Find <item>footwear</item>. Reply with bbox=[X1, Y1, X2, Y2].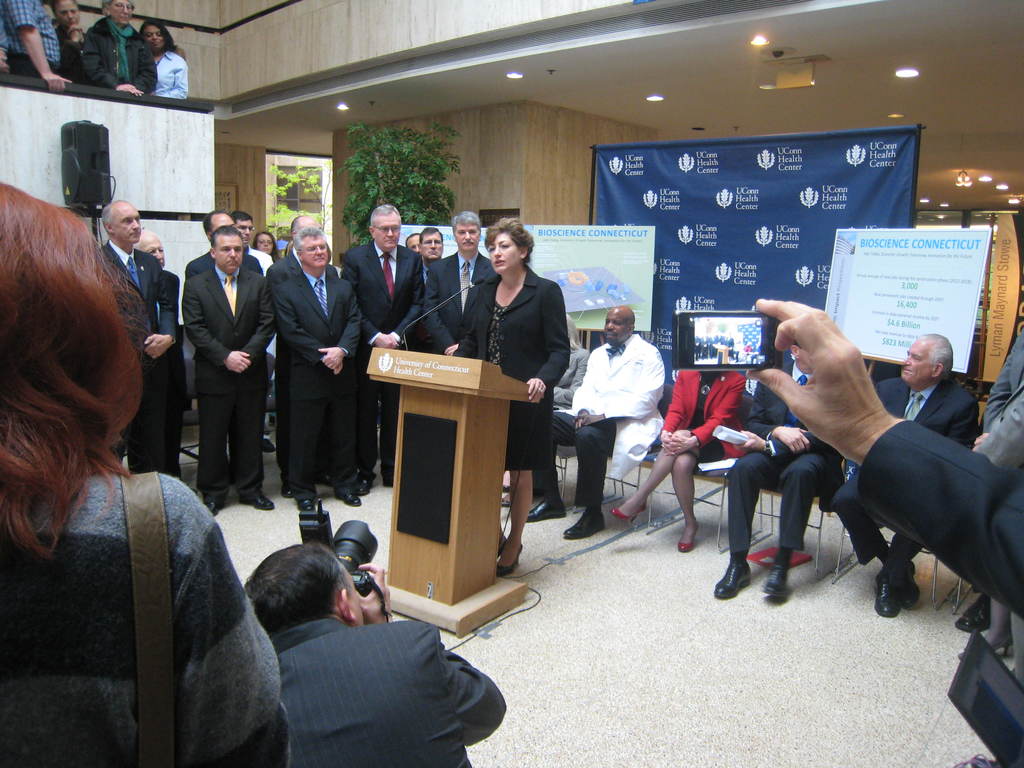
bbox=[380, 476, 390, 490].
